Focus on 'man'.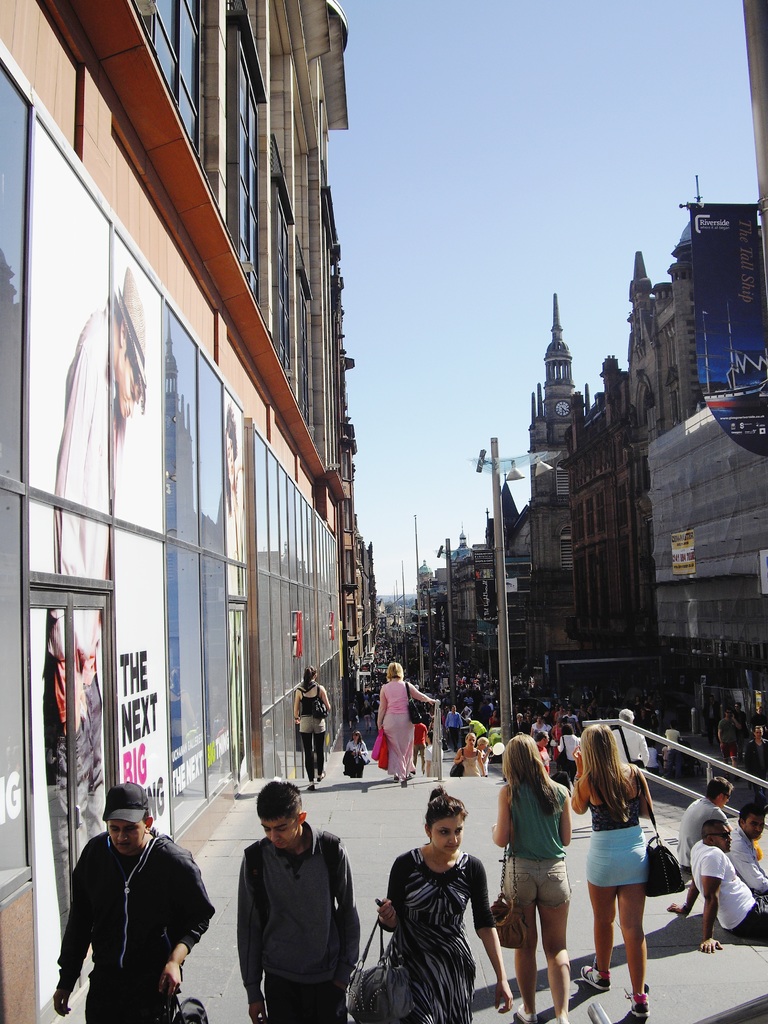
Focused at 742,727,767,803.
